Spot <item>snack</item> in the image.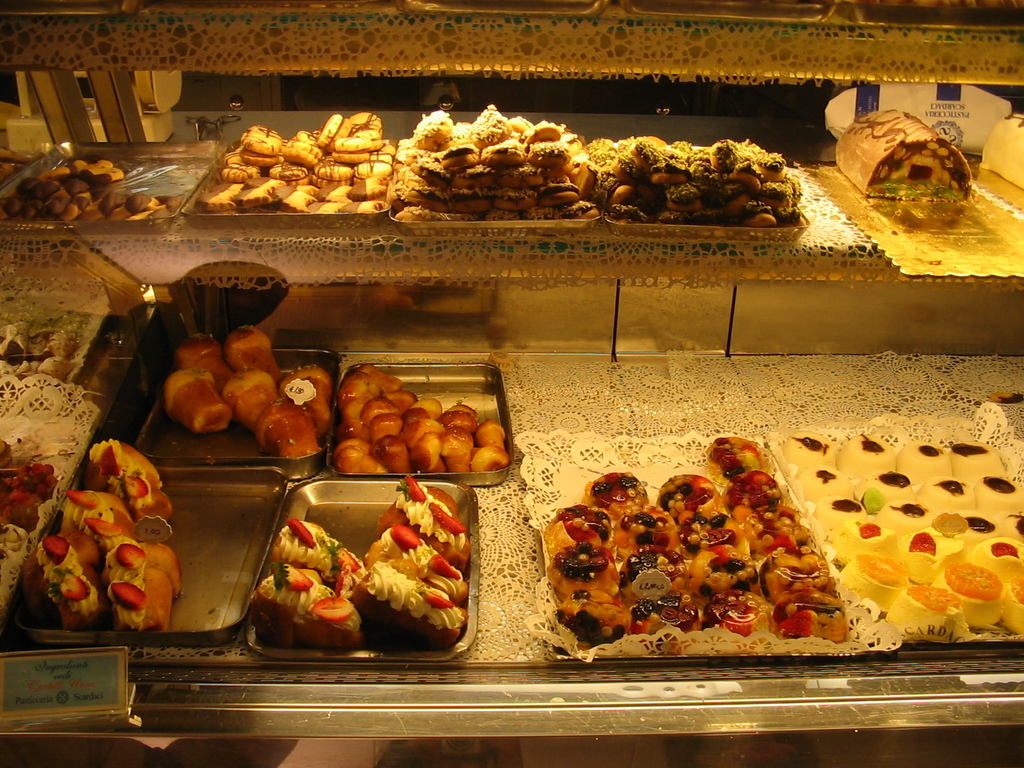
<item>snack</item> found at BBox(624, 552, 685, 593).
